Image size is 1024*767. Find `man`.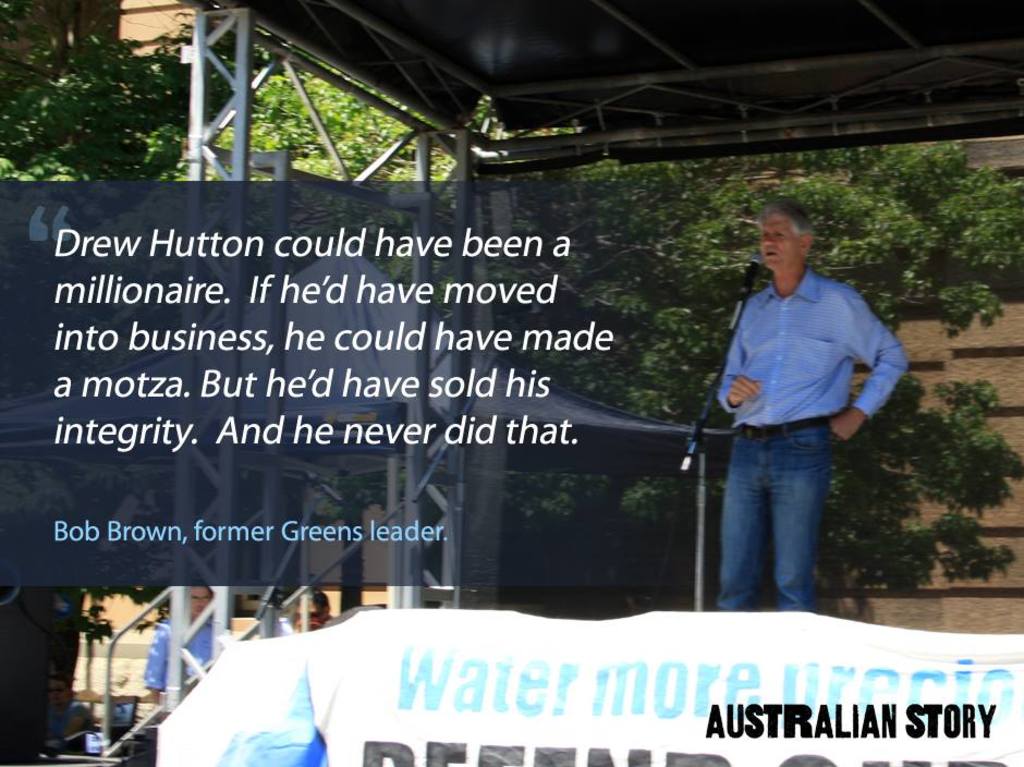
locate(291, 581, 337, 640).
